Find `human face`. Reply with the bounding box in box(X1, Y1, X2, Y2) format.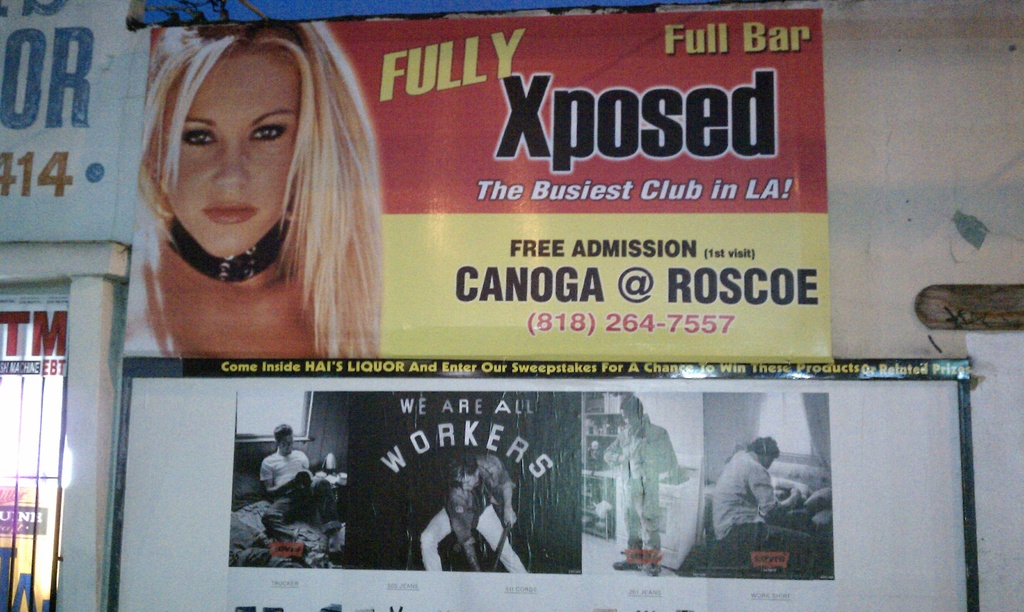
box(281, 435, 294, 453).
